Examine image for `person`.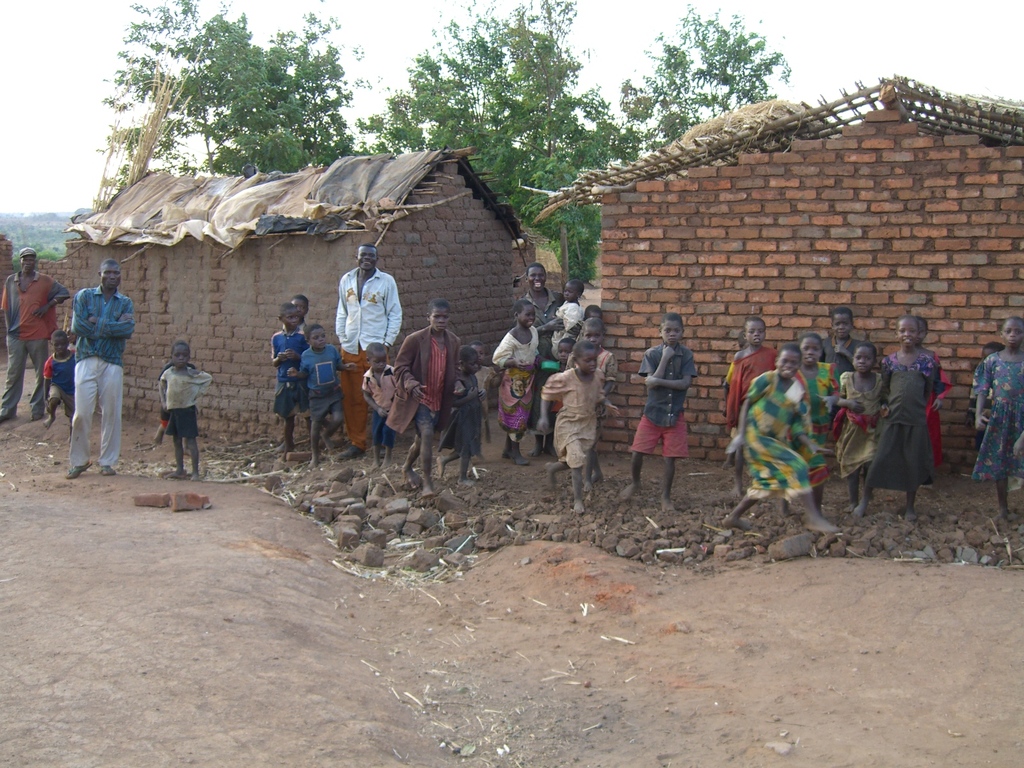
Examination result: crop(0, 246, 74, 426).
